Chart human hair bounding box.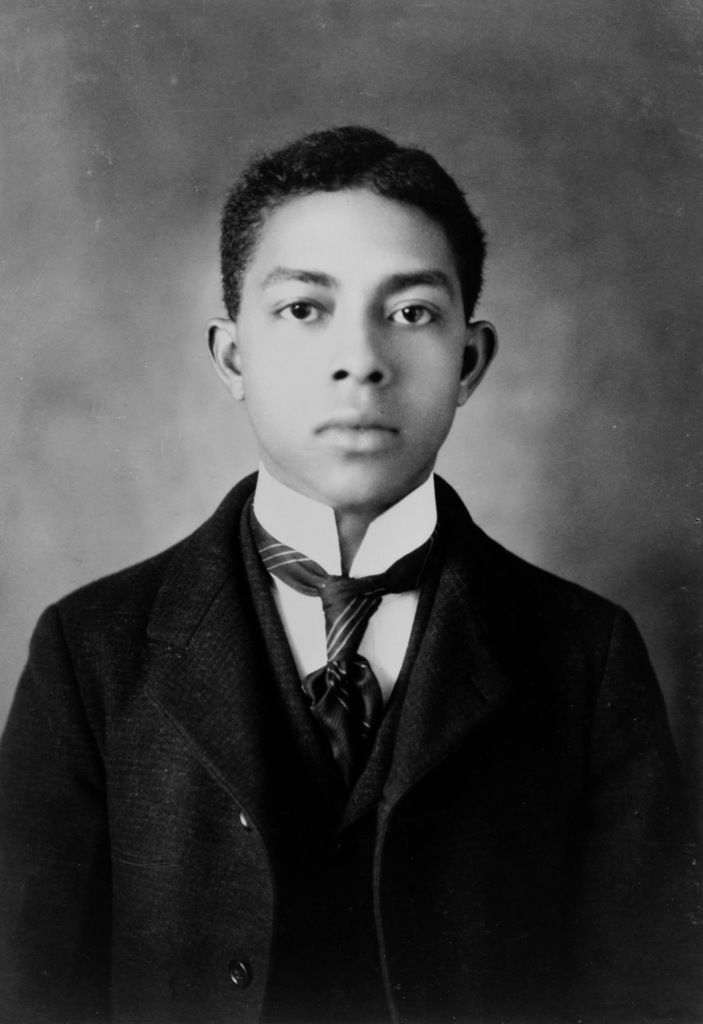
Charted: rect(213, 143, 476, 328).
